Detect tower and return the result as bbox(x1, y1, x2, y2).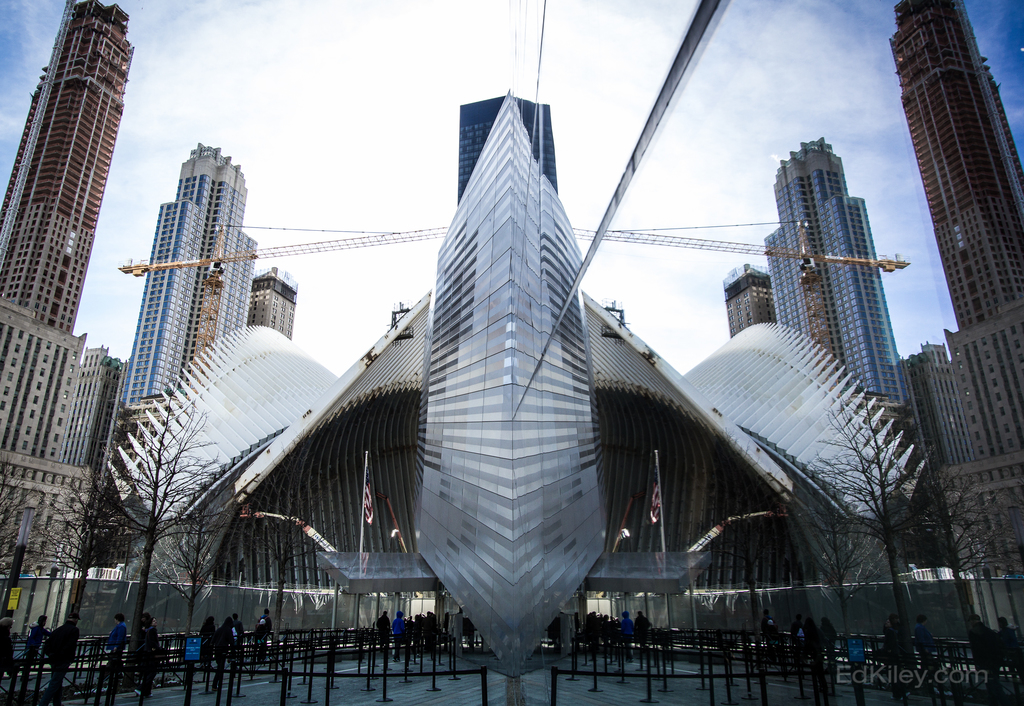
bbox(114, 148, 250, 425).
